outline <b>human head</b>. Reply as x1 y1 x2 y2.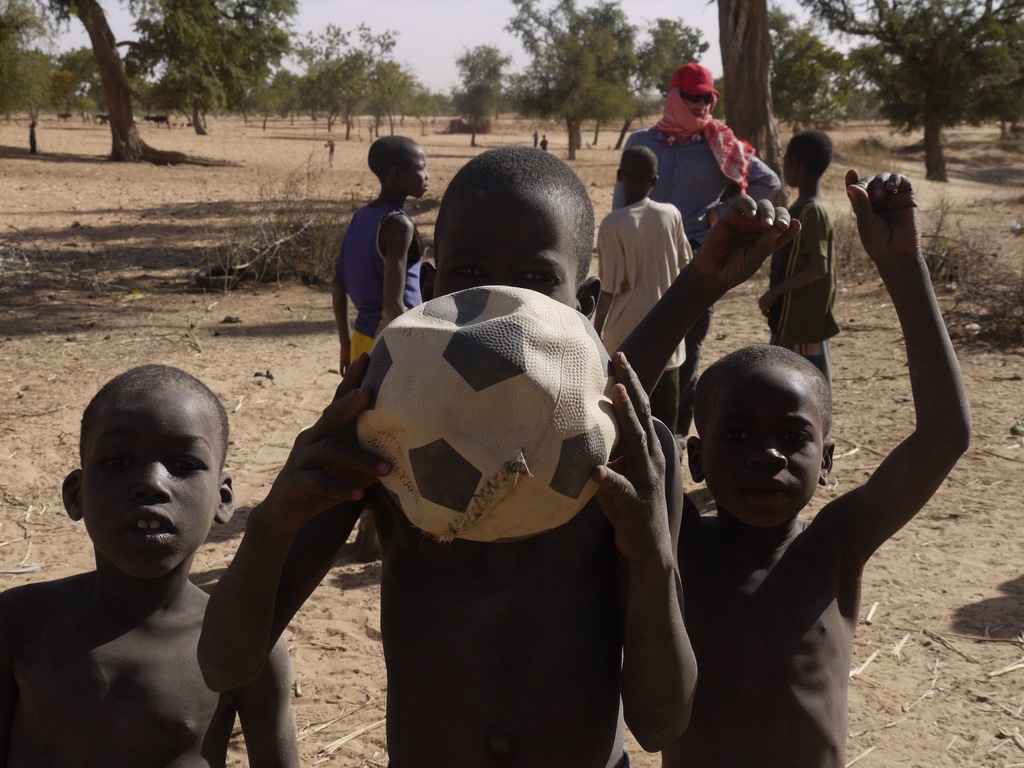
60 362 239 579.
